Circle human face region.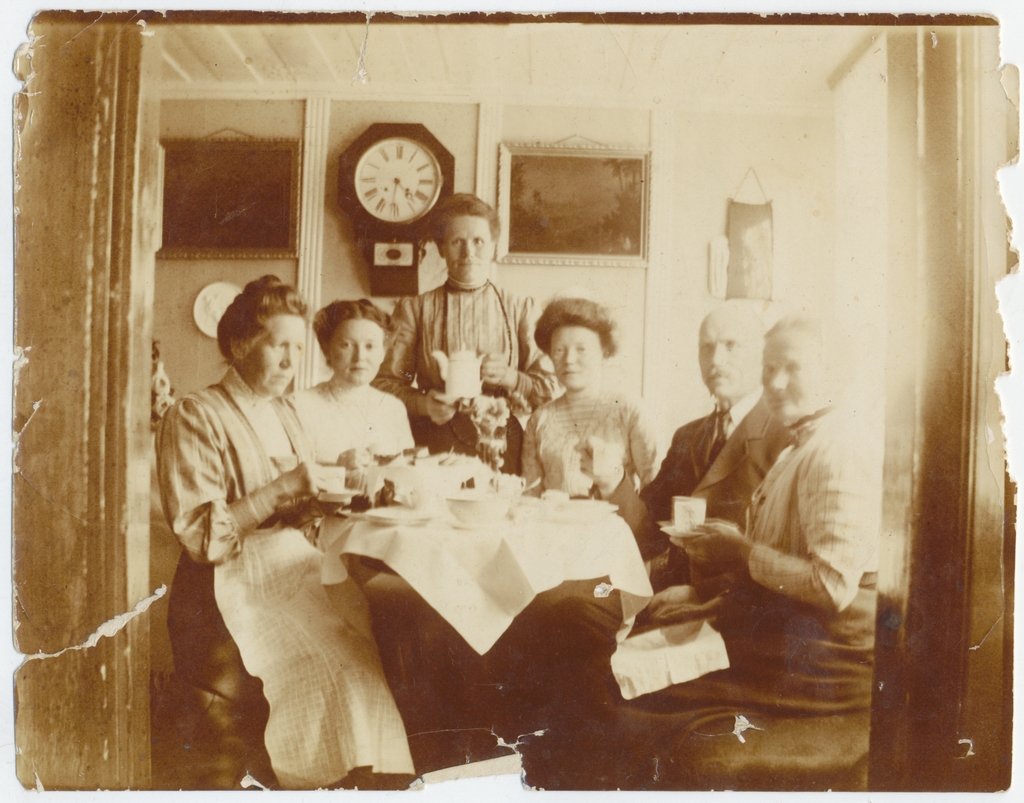
Region: (x1=333, y1=319, x2=391, y2=385).
